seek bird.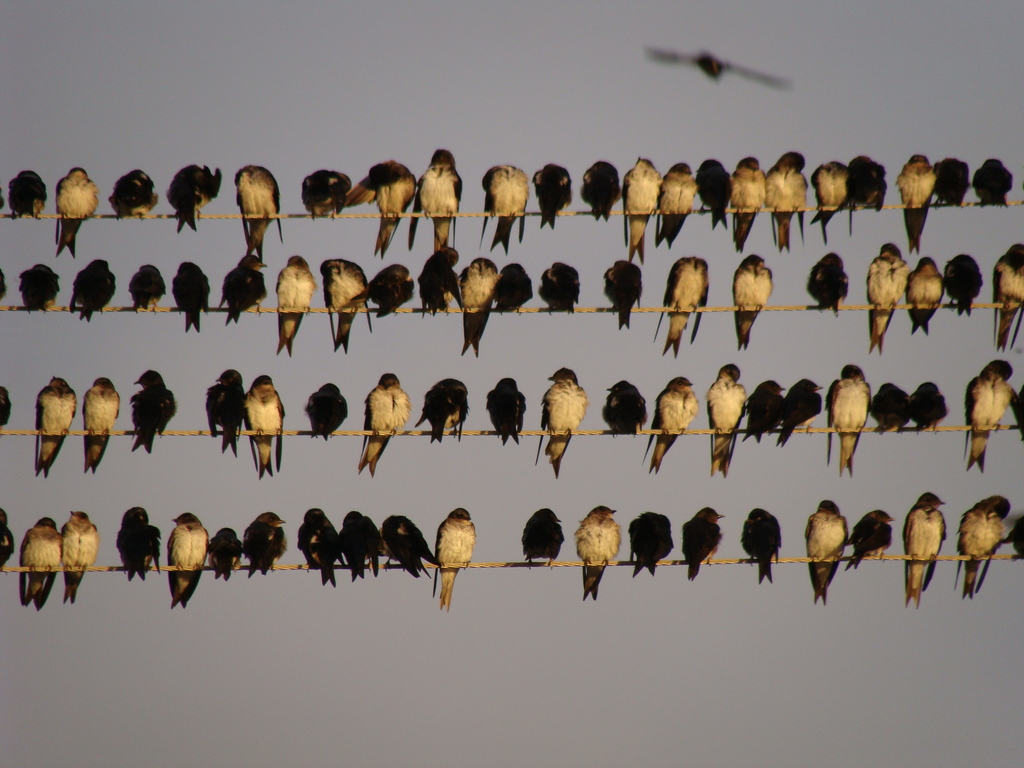
[630, 509, 671, 577].
